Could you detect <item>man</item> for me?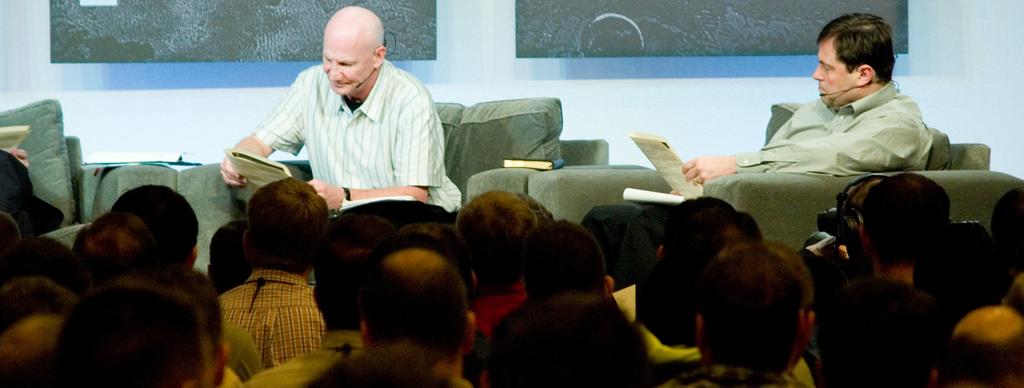
Detection result: pyautogui.locateOnScreen(577, 15, 934, 233).
